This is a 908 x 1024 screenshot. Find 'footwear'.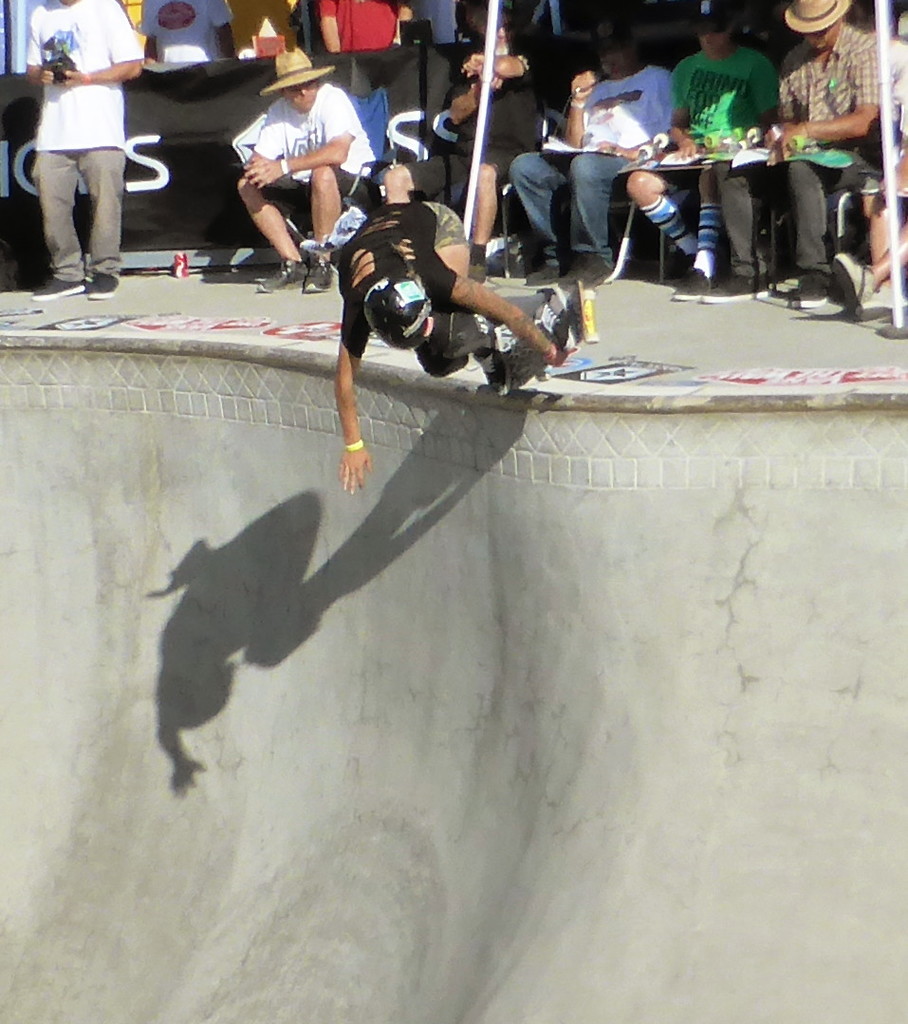
Bounding box: box(675, 262, 713, 298).
